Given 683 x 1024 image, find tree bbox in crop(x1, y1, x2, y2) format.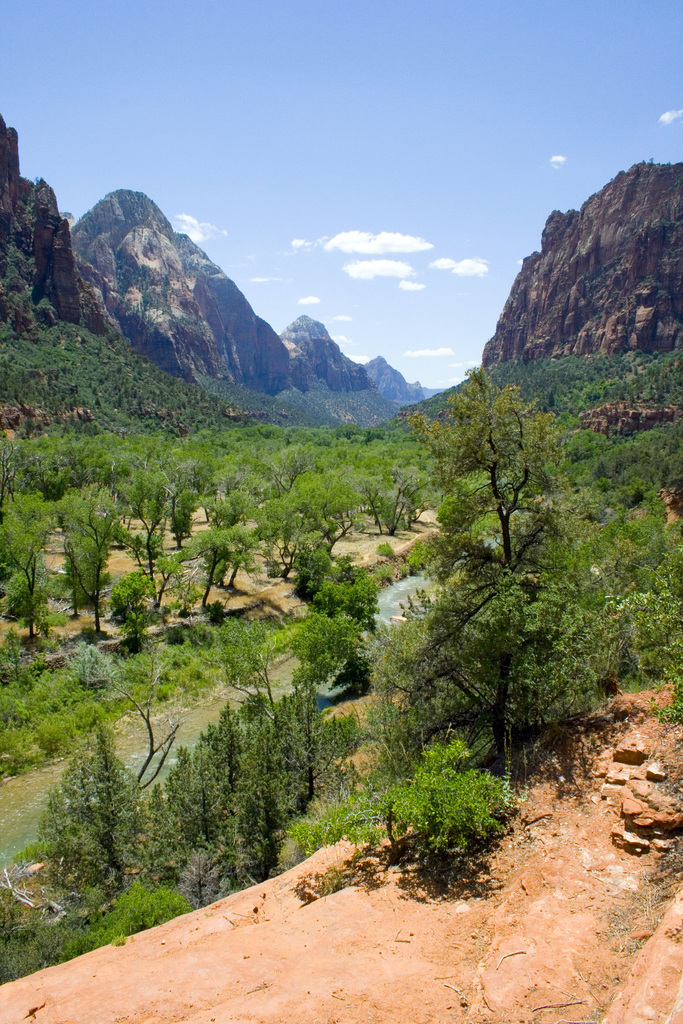
crop(26, 707, 164, 923).
